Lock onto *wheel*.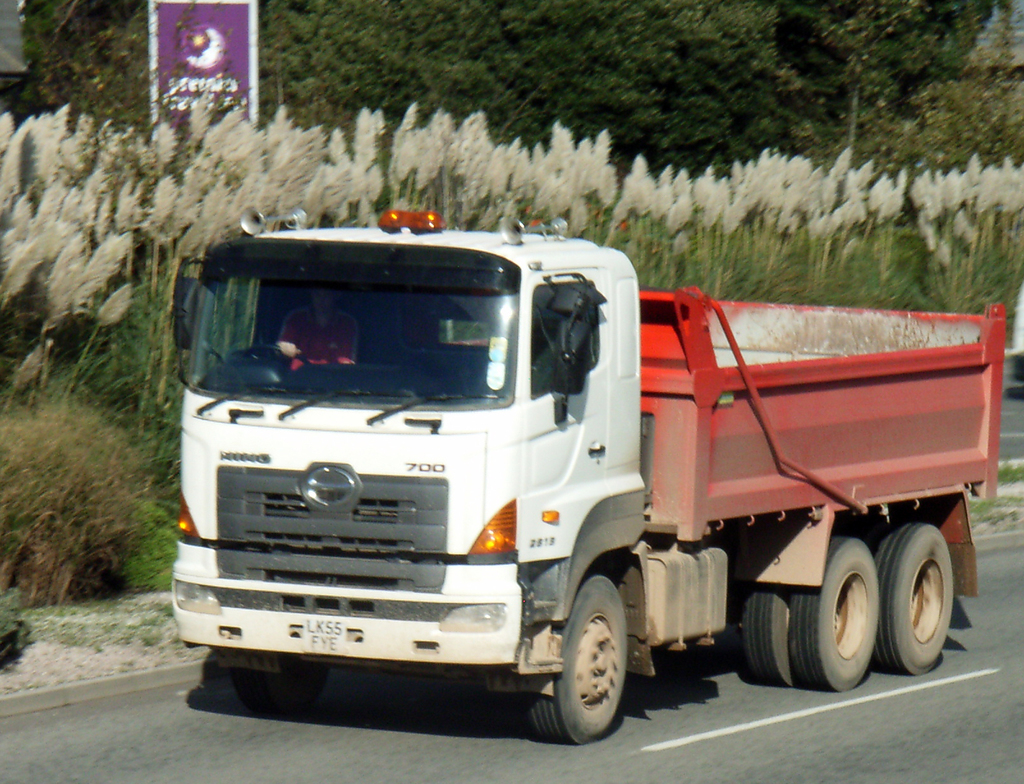
Locked: select_region(234, 668, 331, 710).
